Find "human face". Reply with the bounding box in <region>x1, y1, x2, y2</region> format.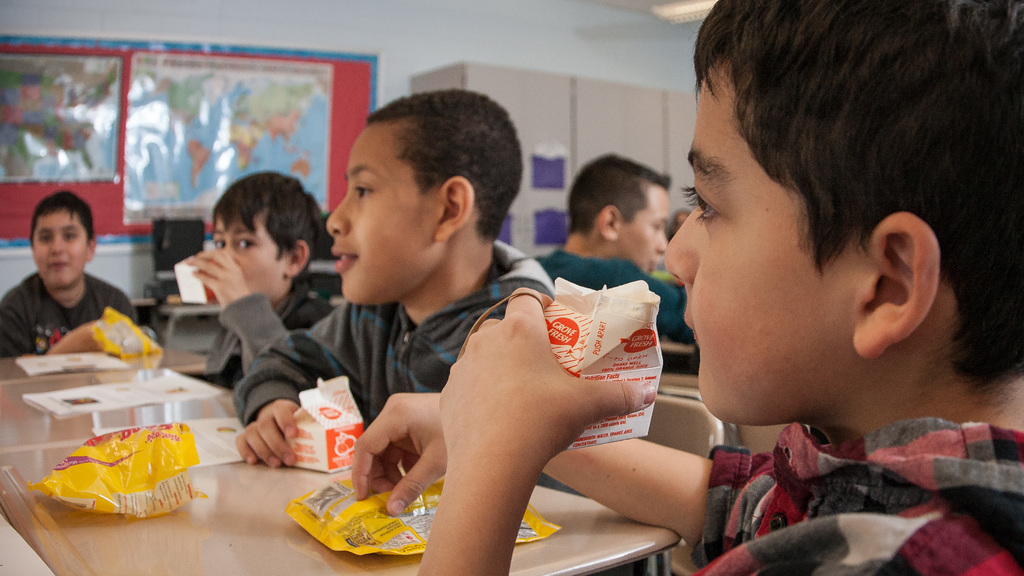
<region>662, 51, 858, 429</region>.
